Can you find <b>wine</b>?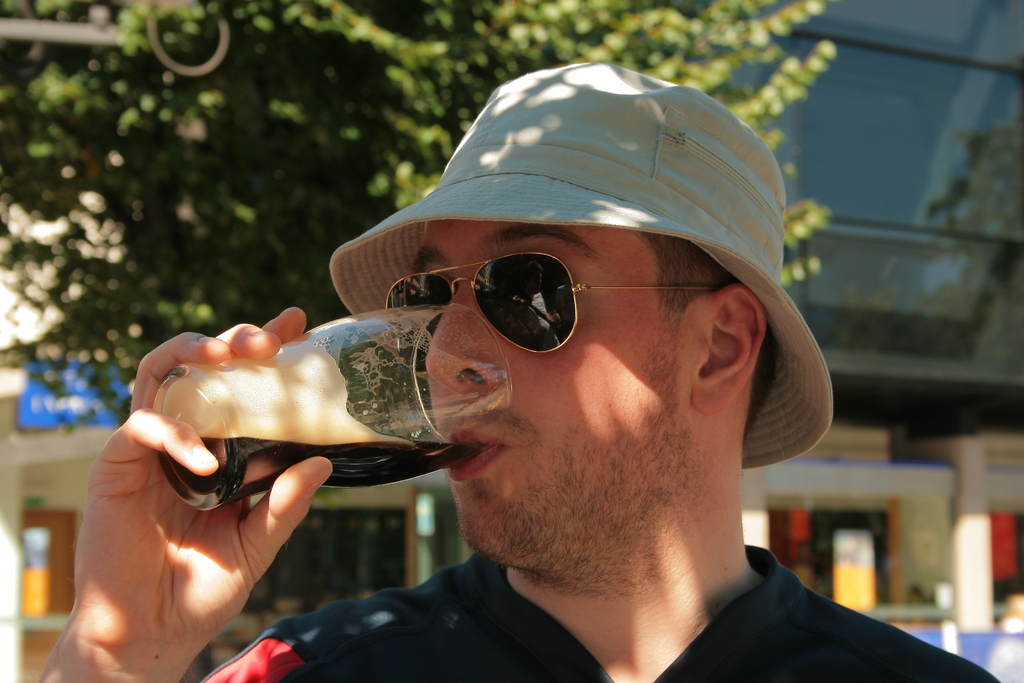
Yes, bounding box: <bbox>182, 250, 502, 499</bbox>.
